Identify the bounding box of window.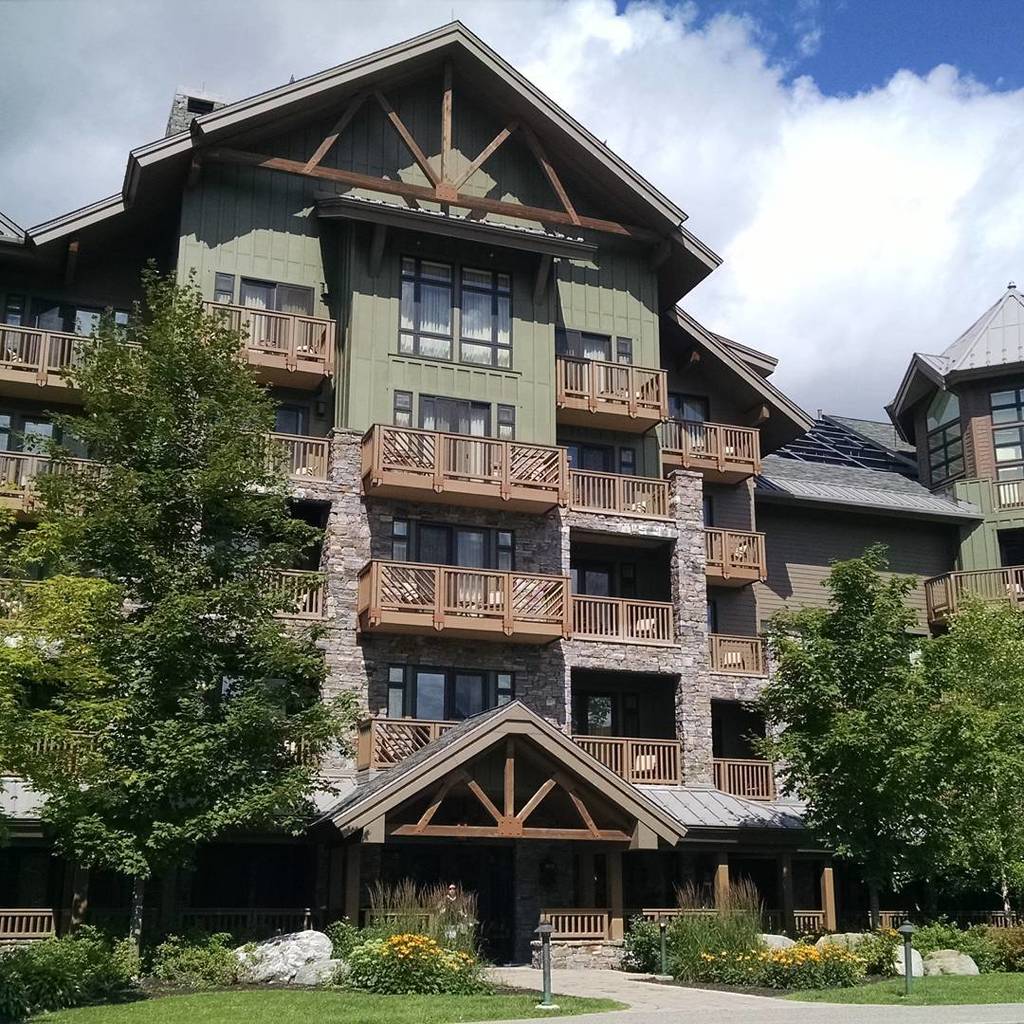
{"x1": 388, "y1": 390, "x2": 412, "y2": 453}.
